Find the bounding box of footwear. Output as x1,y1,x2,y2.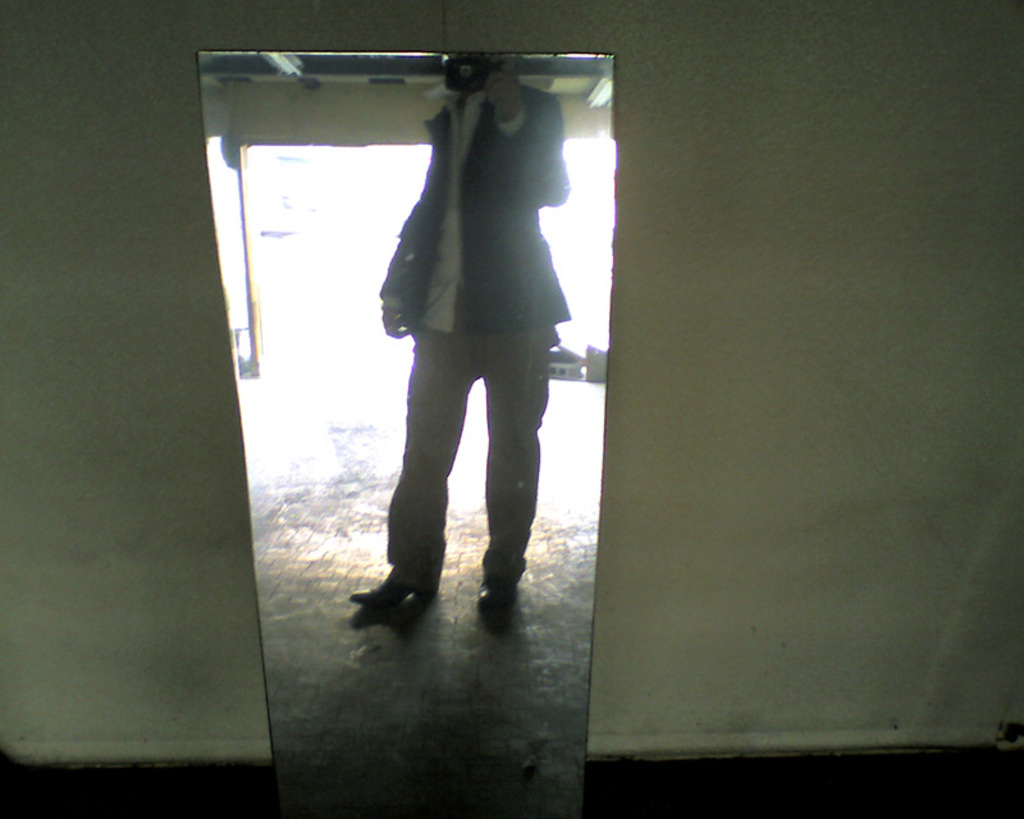
347,557,438,630.
